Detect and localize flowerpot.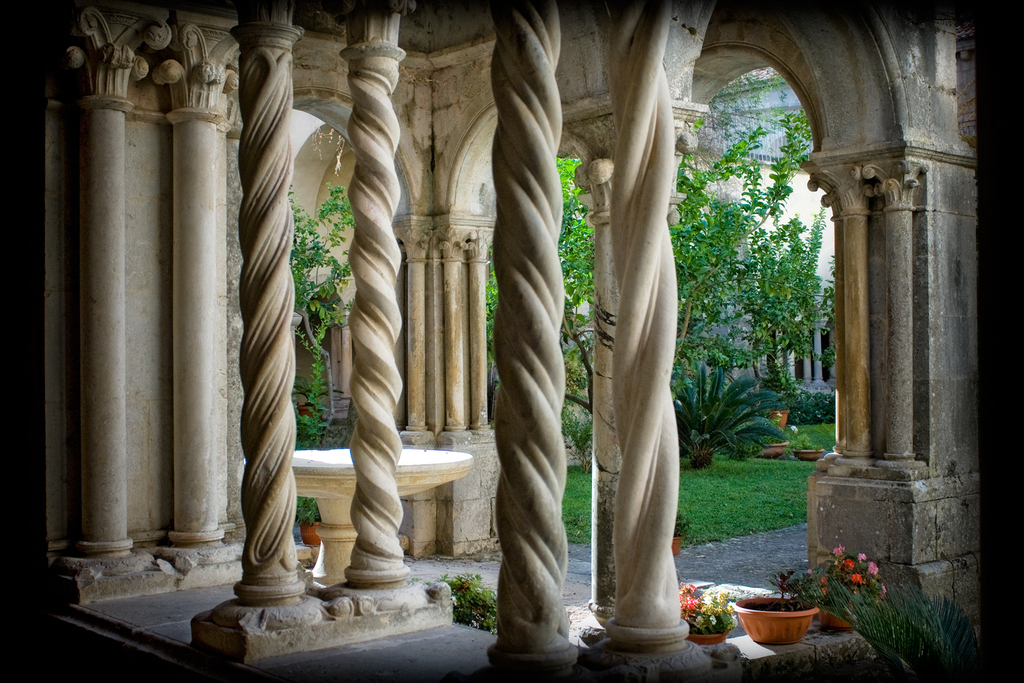
Localized at (x1=300, y1=520, x2=321, y2=548).
